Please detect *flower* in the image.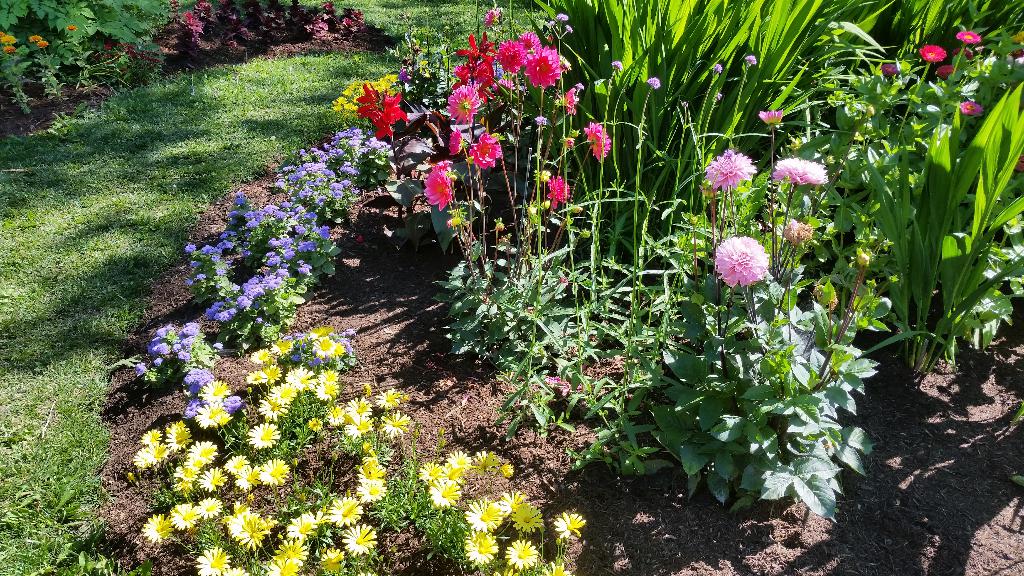
(484,5,504,30).
